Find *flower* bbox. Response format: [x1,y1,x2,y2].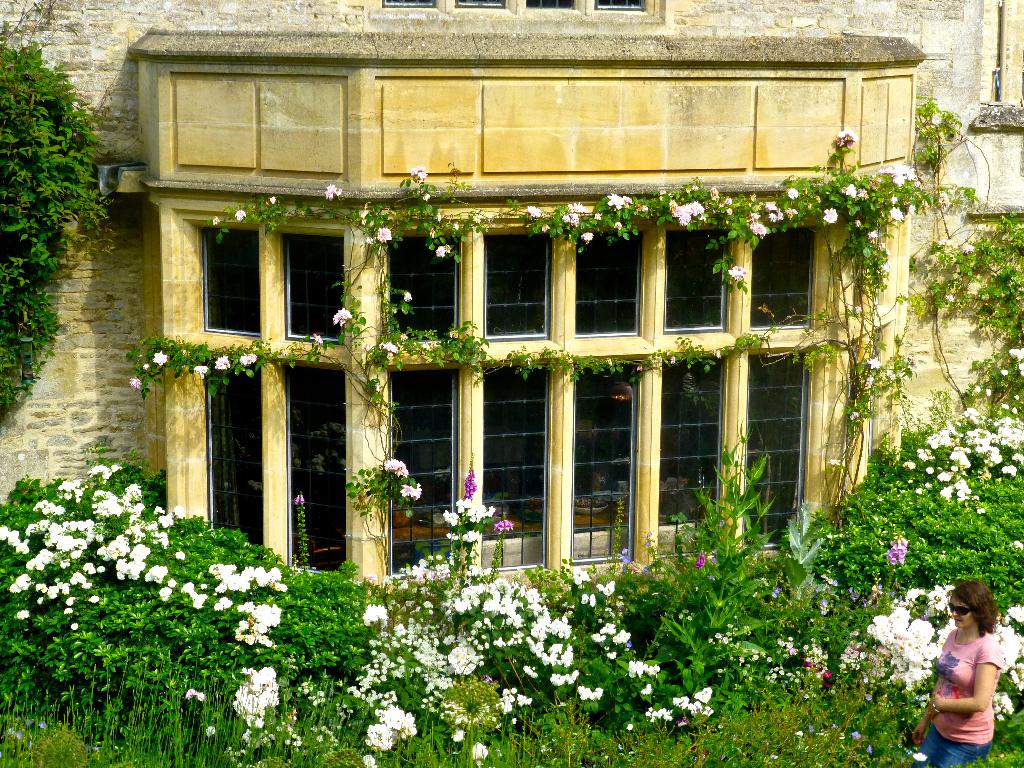
[749,221,767,236].
